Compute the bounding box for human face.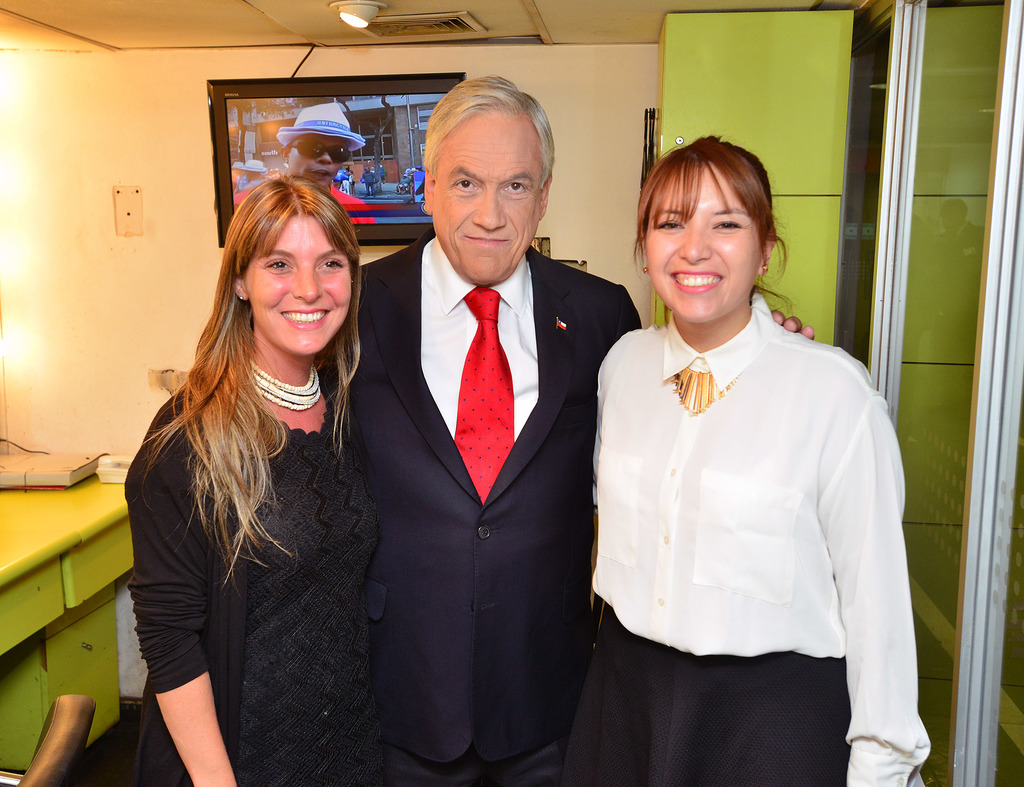
{"x1": 249, "y1": 209, "x2": 357, "y2": 362}.
